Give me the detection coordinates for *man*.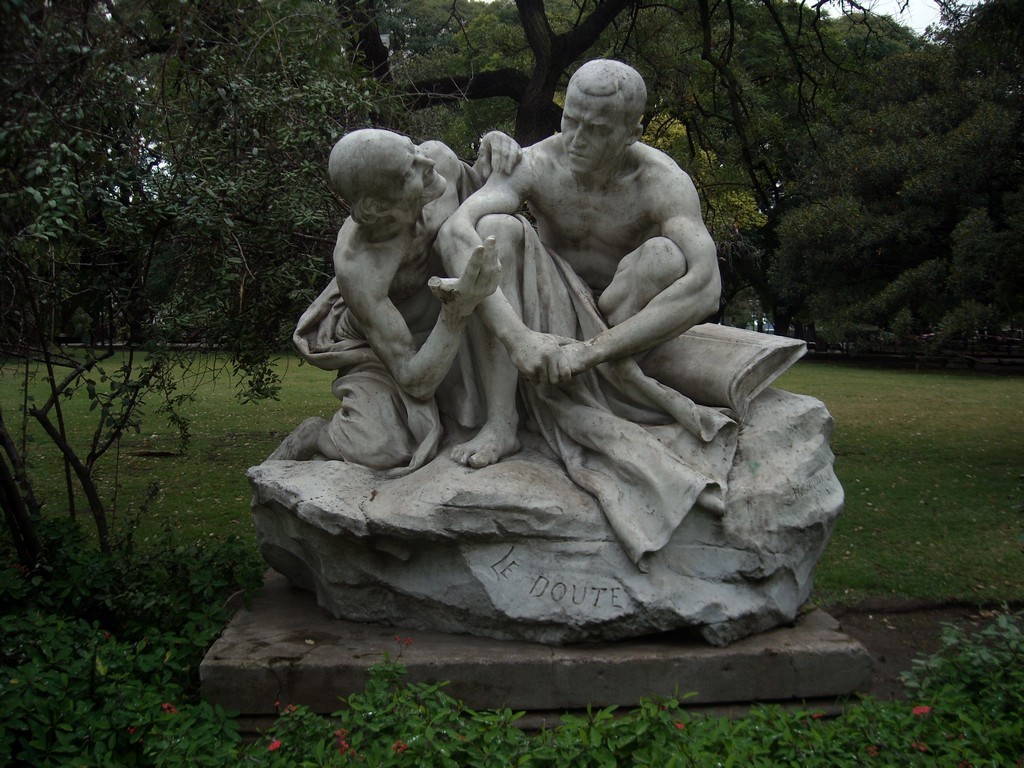
box=[280, 88, 516, 507].
